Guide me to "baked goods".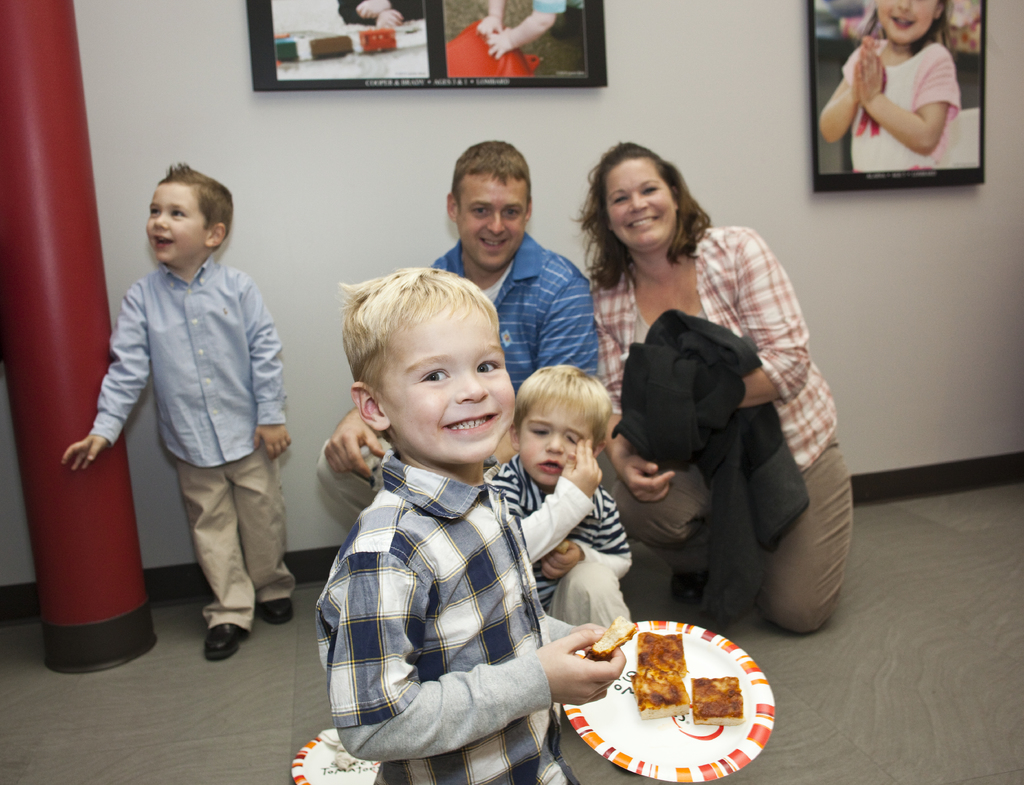
Guidance: select_region(629, 671, 690, 718).
